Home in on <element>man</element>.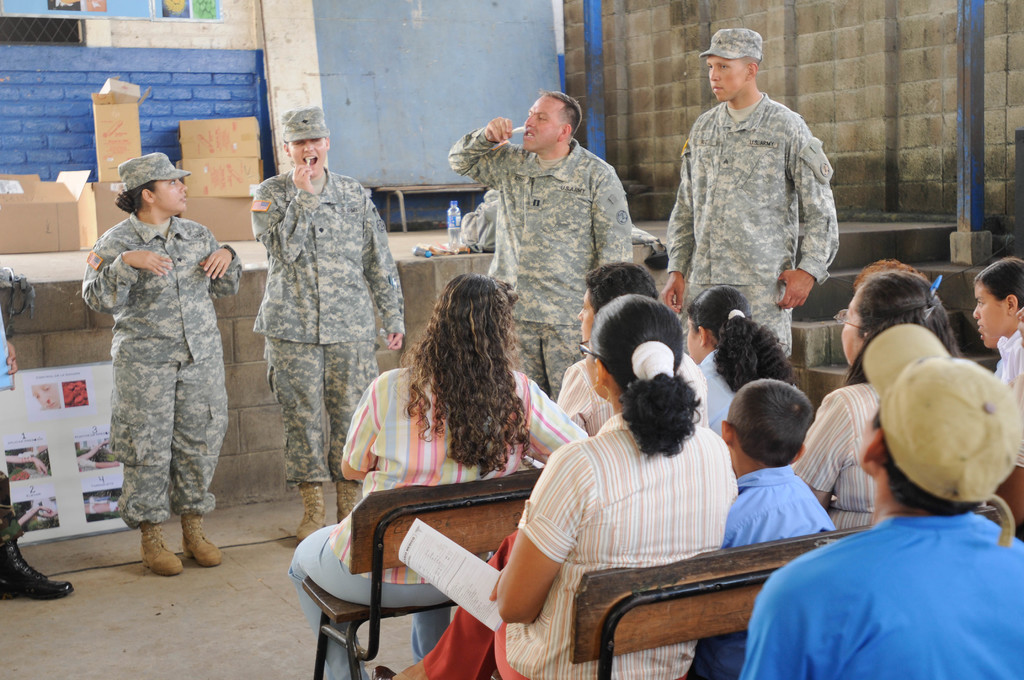
Homed in at x1=557, y1=255, x2=708, y2=435.
